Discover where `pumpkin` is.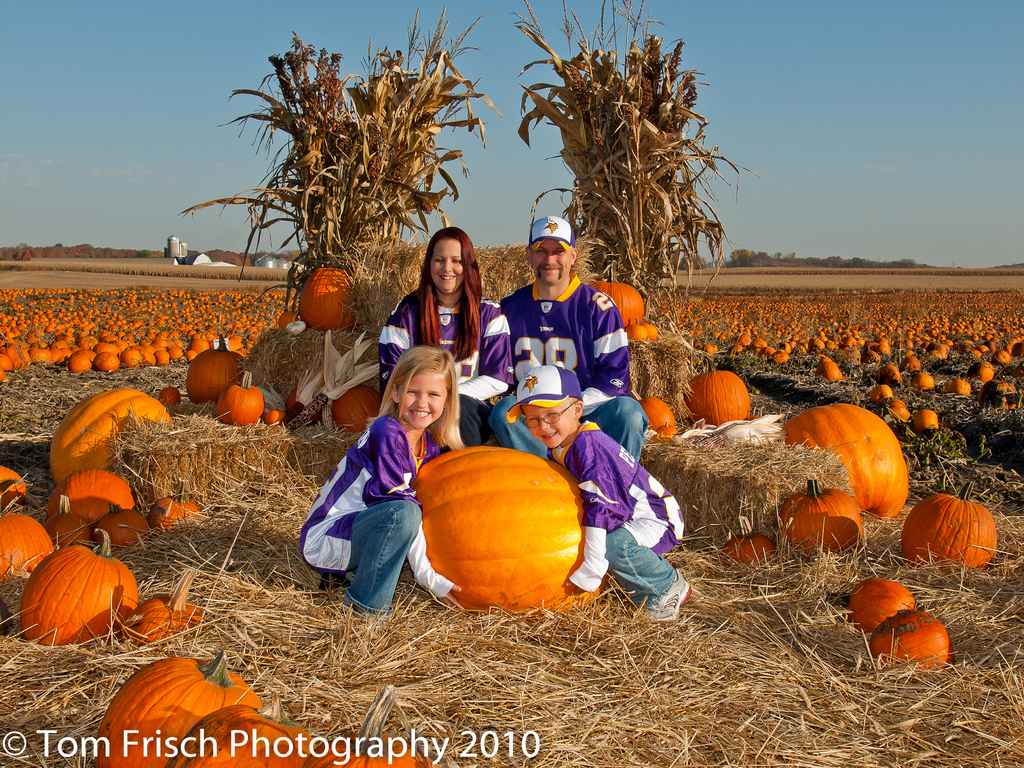
Discovered at {"x1": 900, "y1": 482, "x2": 1004, "y2": 576}.
